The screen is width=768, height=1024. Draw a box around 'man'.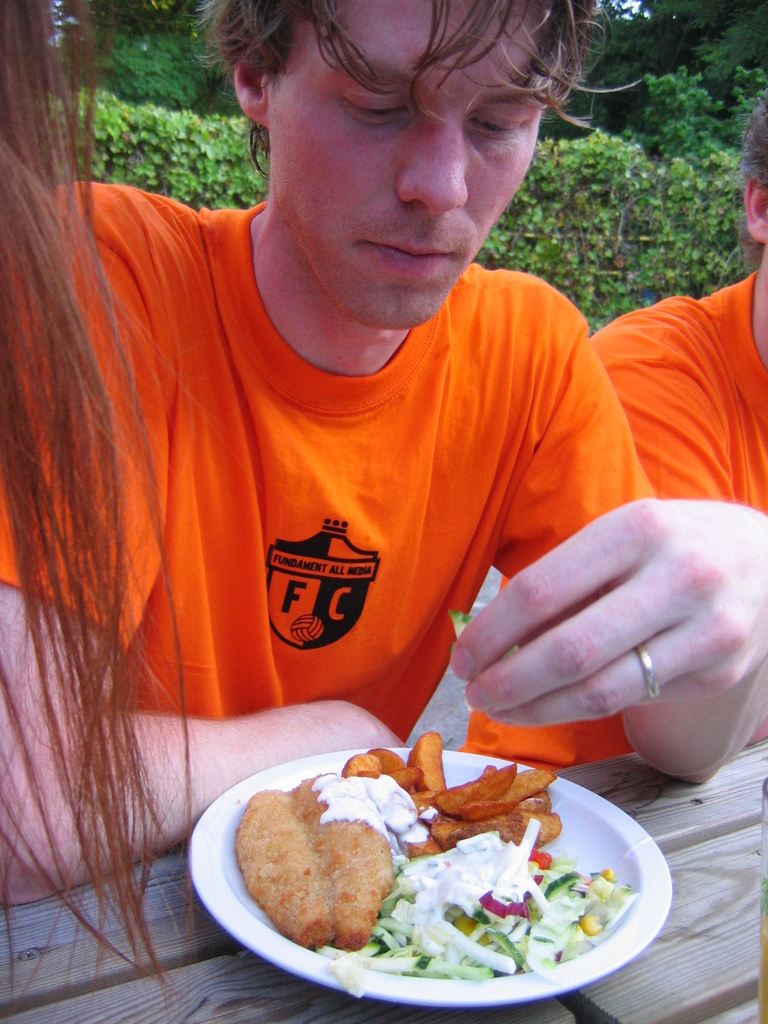
box=[0, 0, 767, 916].
